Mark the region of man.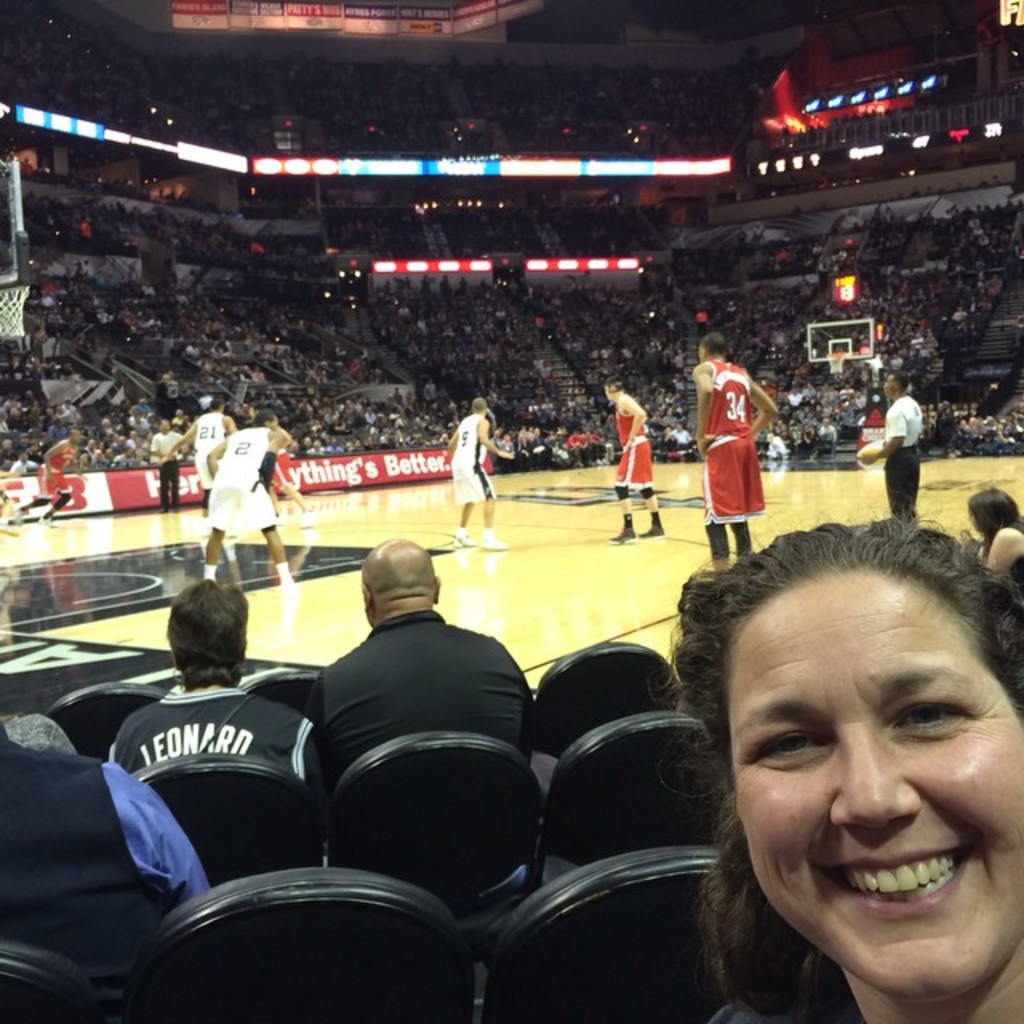
Region: detection(149, 414, 192, 509).
